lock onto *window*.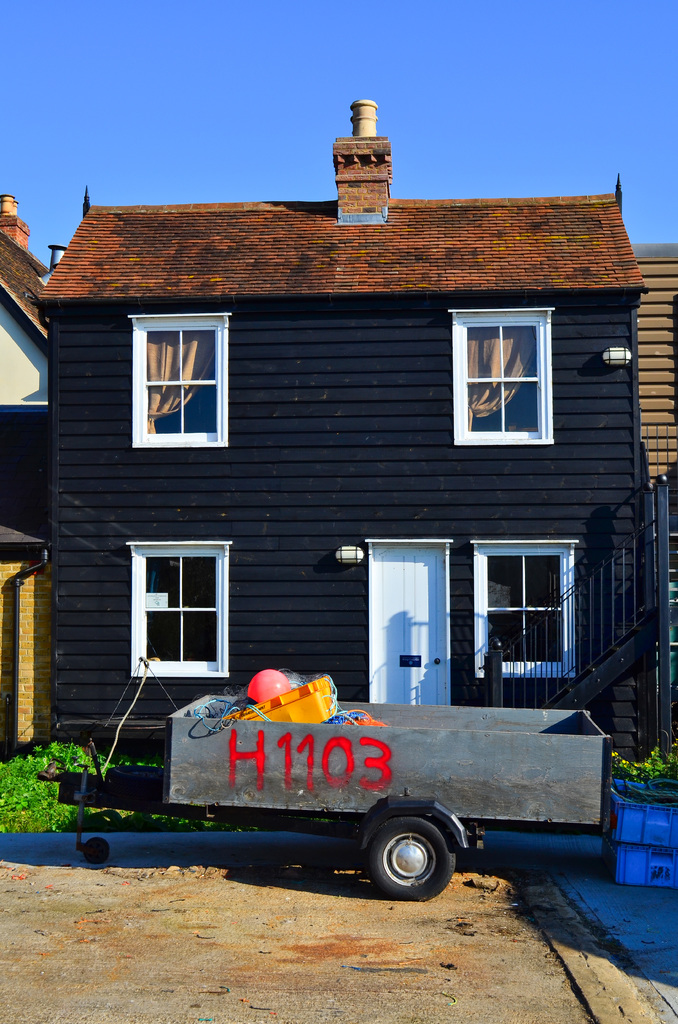
Locked: l=472, t=536, r=577, b=682.
